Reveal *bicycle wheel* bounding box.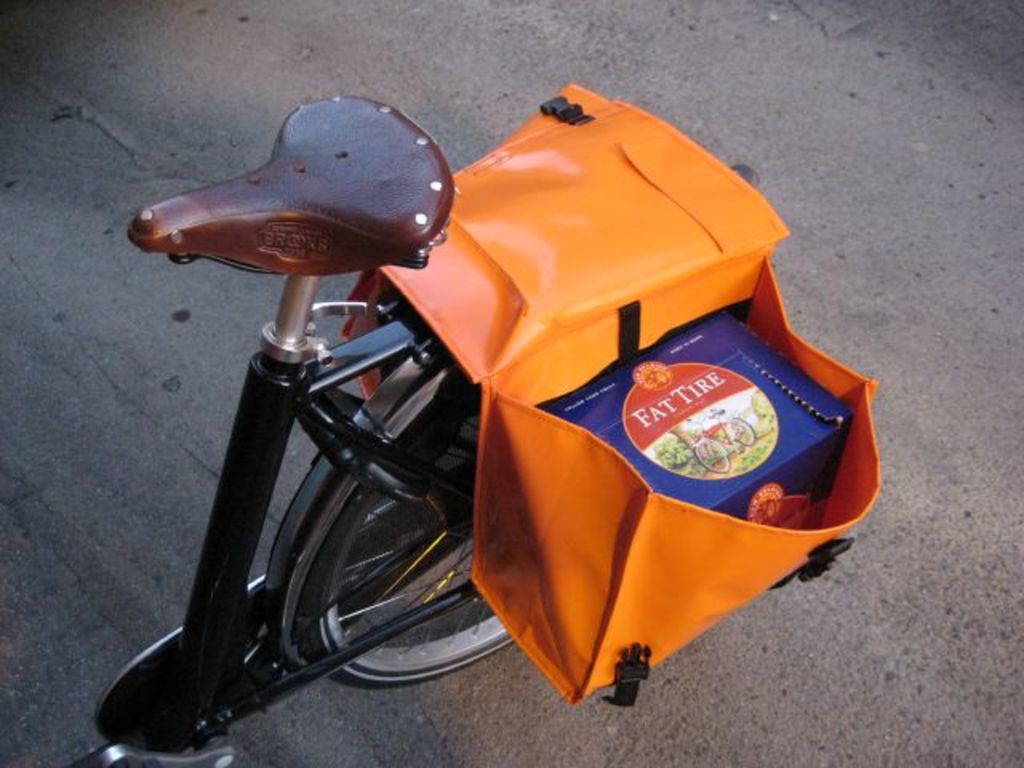
Revealed: 299 382 517 669.
